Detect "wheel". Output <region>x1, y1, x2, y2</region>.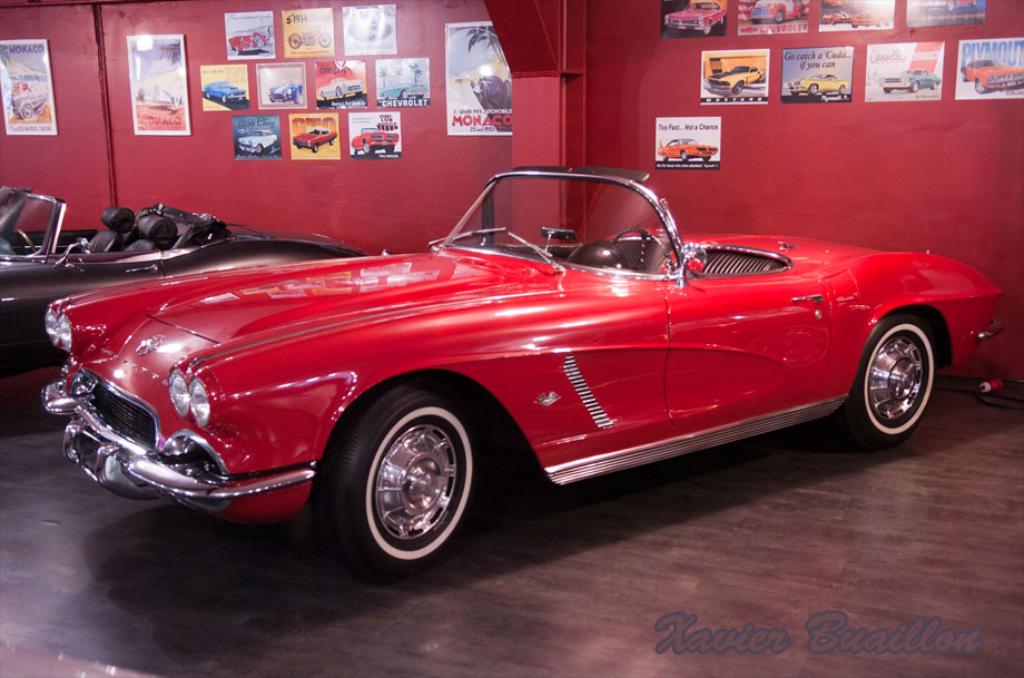
<region>913, 82, 923, 94</region>.
